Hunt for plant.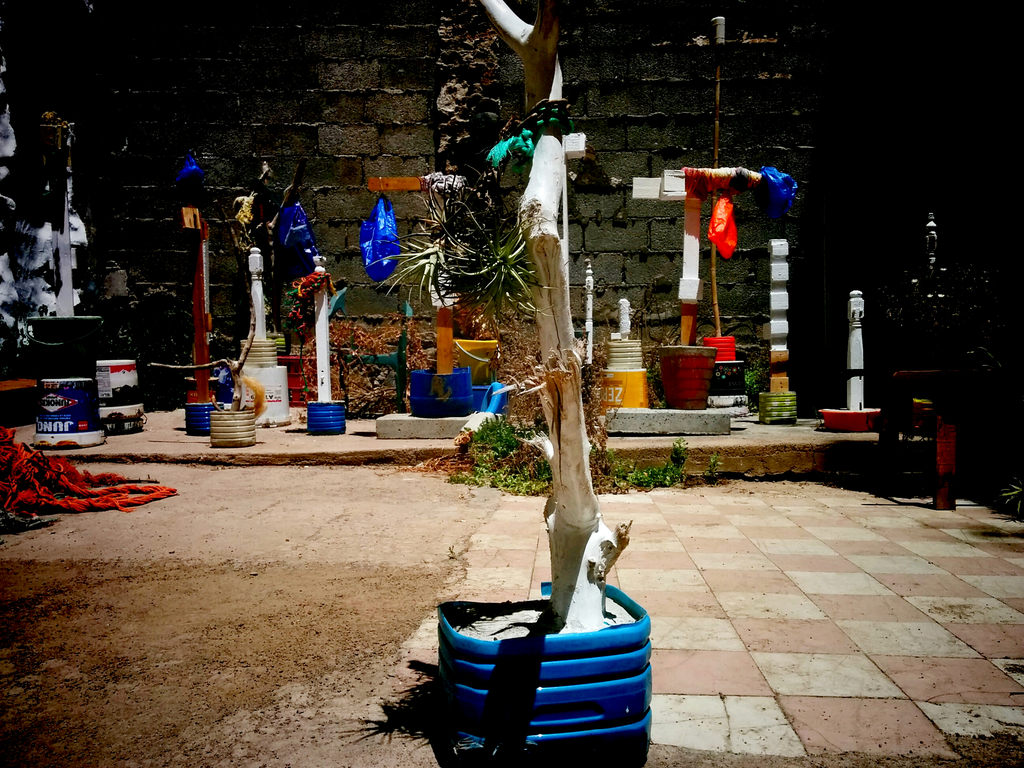
Hunted down at 433 112 650 685.
